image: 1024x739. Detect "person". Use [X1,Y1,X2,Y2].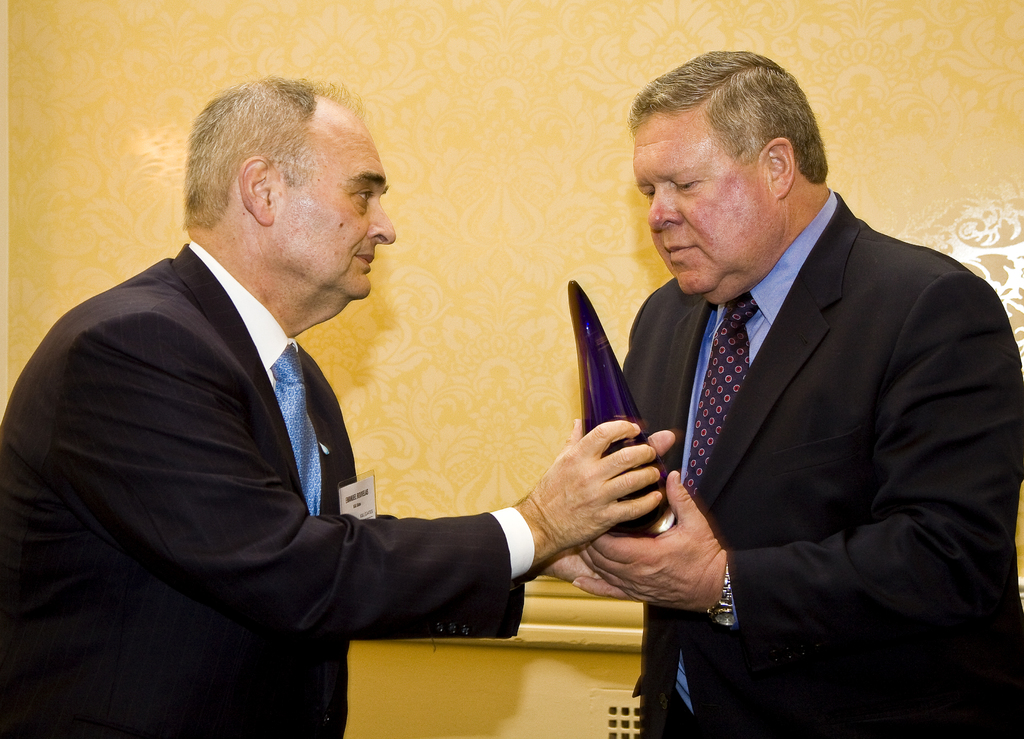
[0,70,665,738].
